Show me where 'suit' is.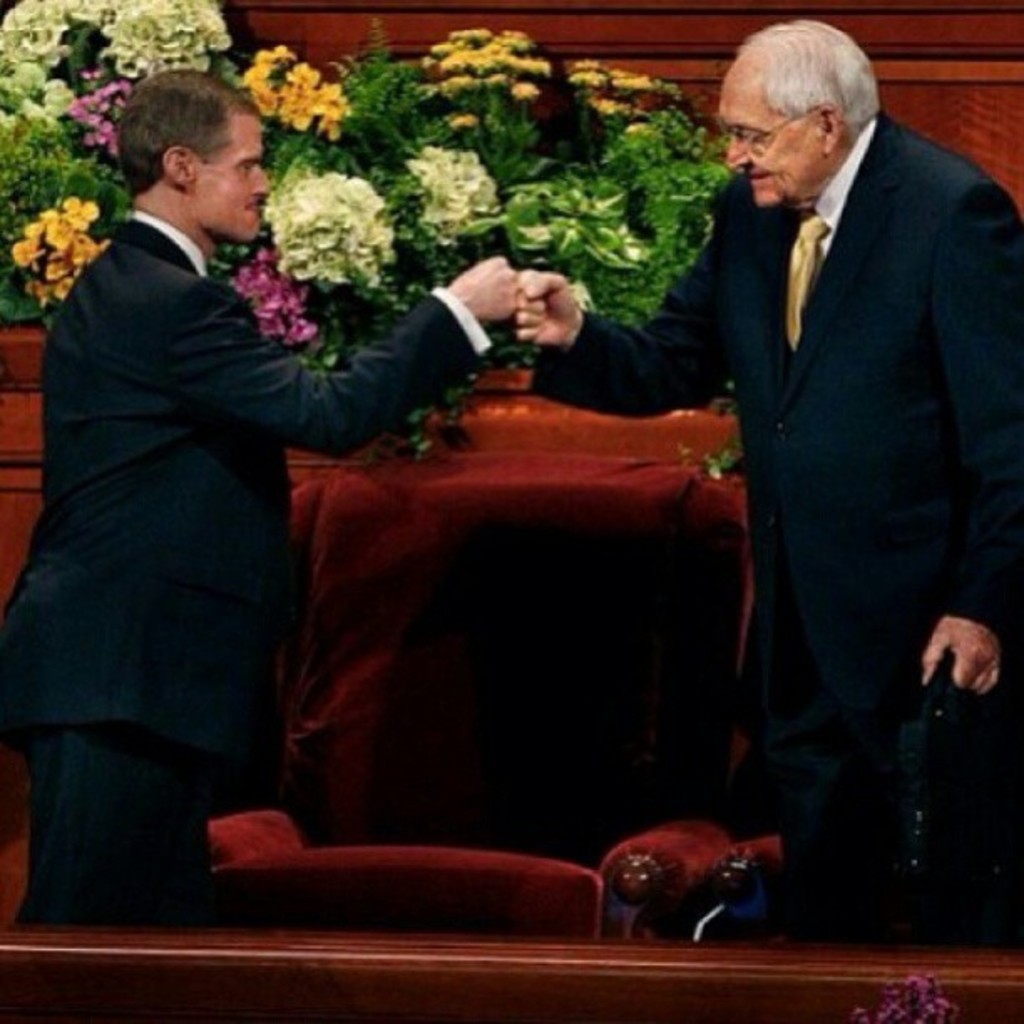
'suit' is at 49/129/477/875.
